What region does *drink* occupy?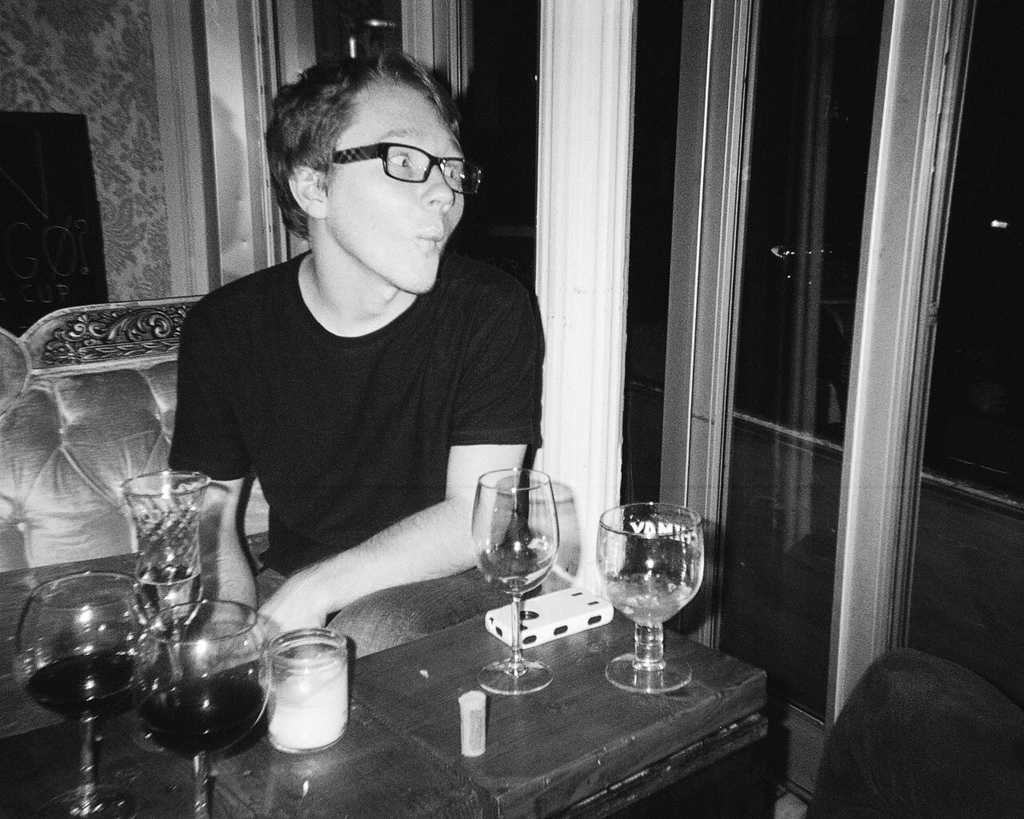
607,575,694,628.
